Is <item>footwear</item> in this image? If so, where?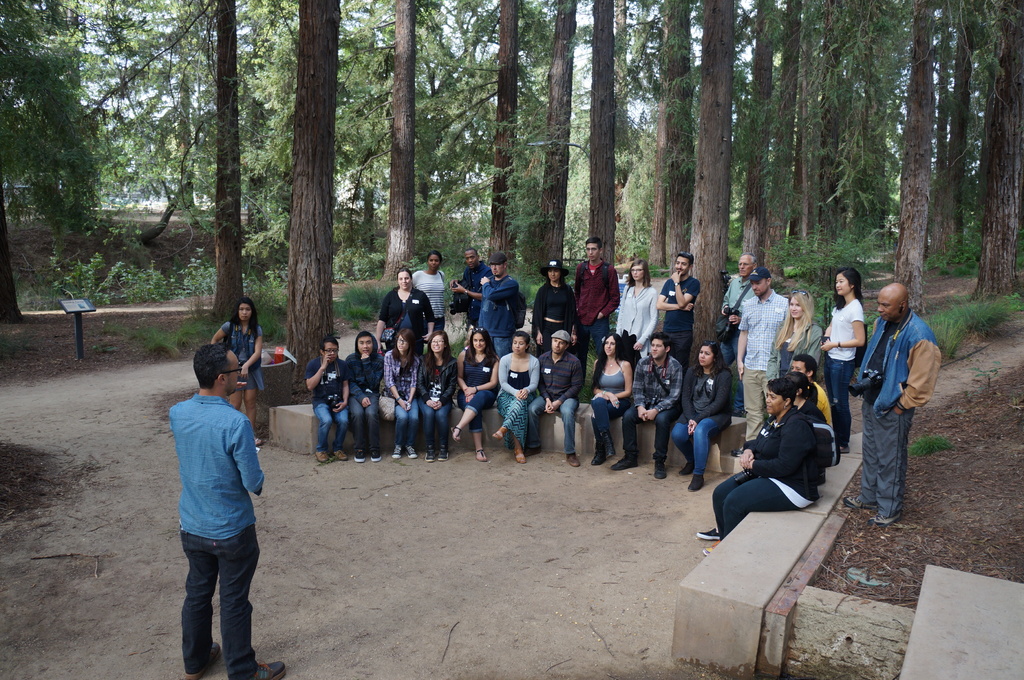
Yes, at bbox=(657, 461, 666, 479).
